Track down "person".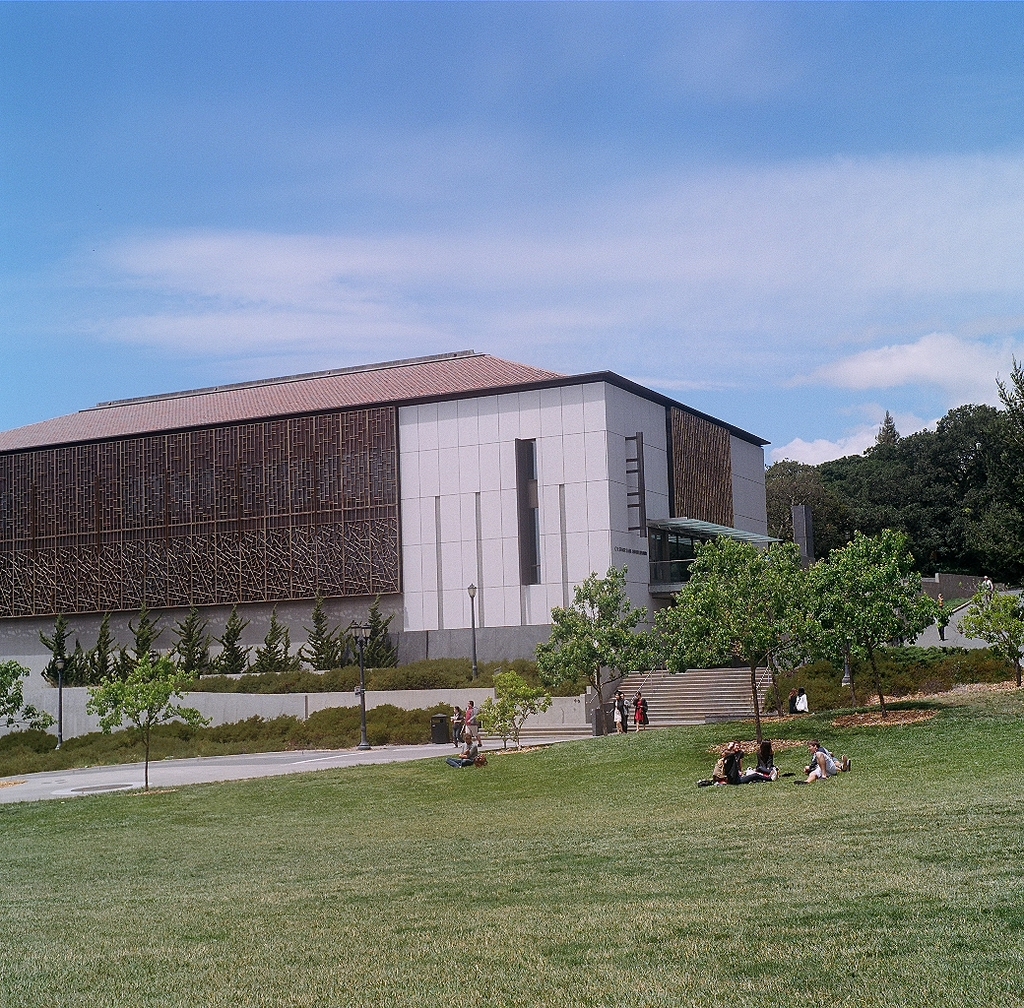
Tracked to 443, 734, 481, 773.
